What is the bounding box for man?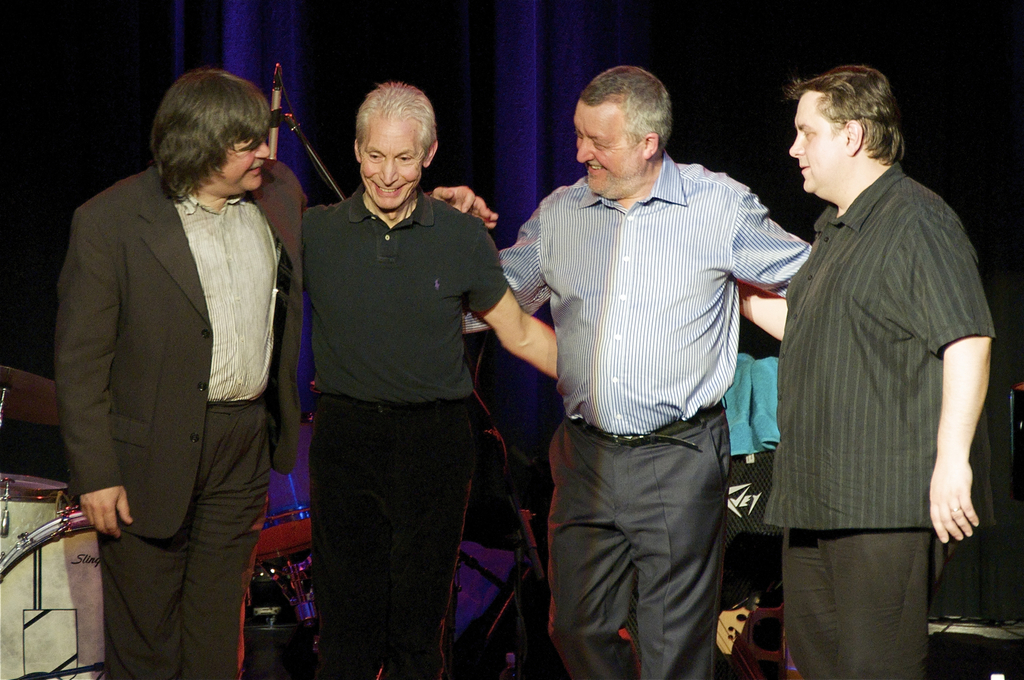
left=58, top=70, right=504, bottom=679.
